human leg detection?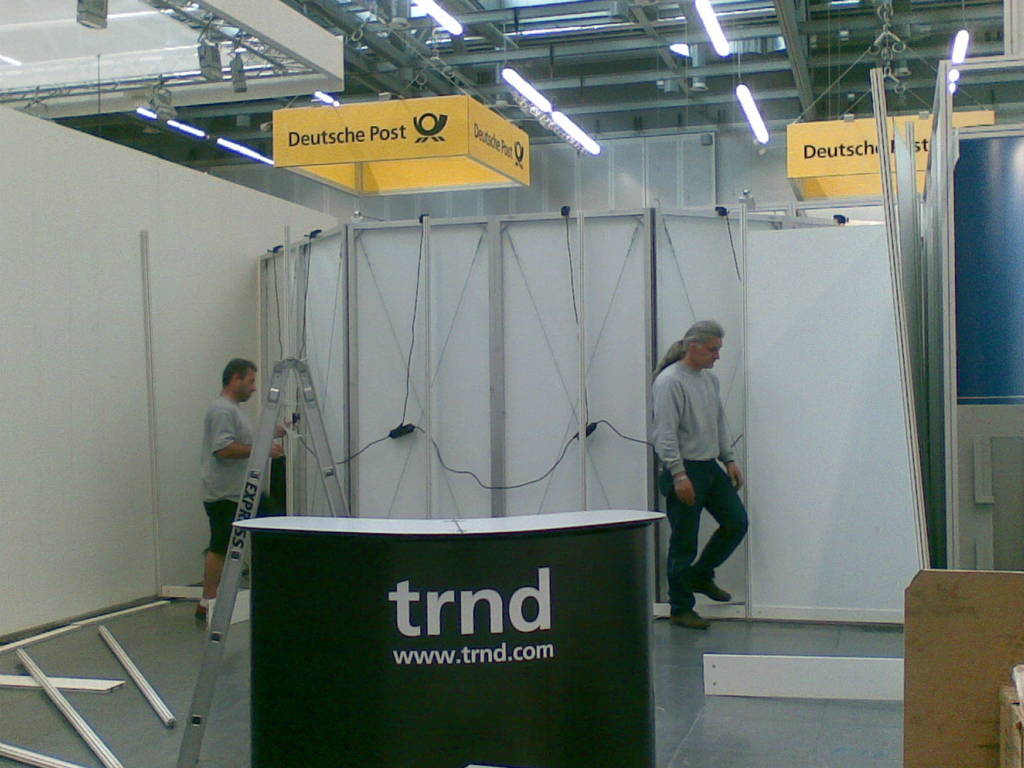
(689, 458, 751, 601)
